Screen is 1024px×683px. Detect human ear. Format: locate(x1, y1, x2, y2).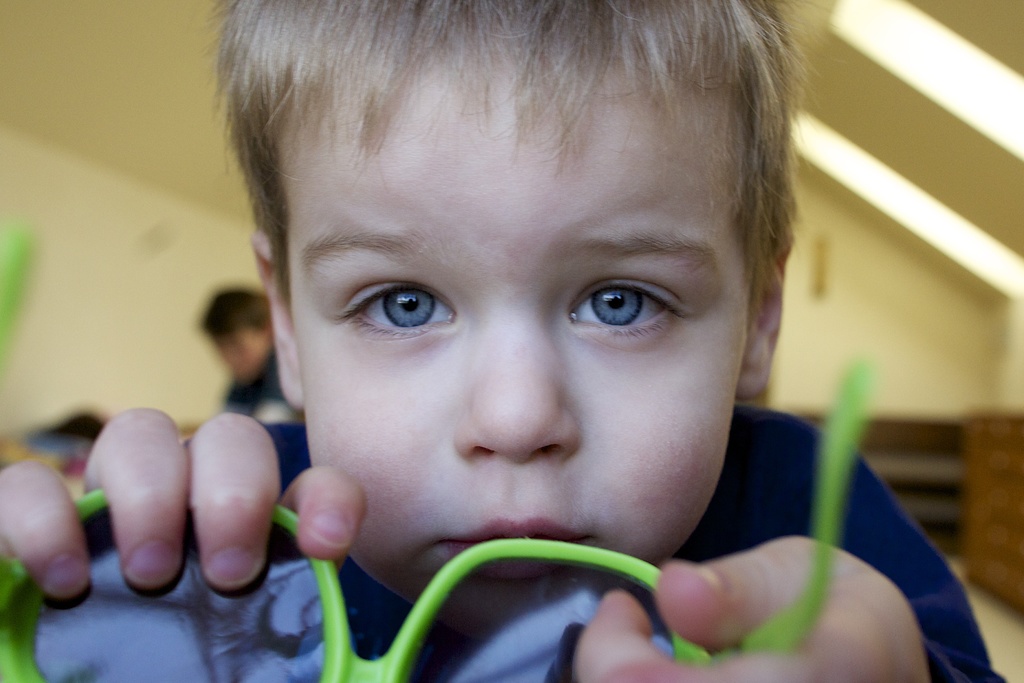
locate(251, 230, 305, 411).
